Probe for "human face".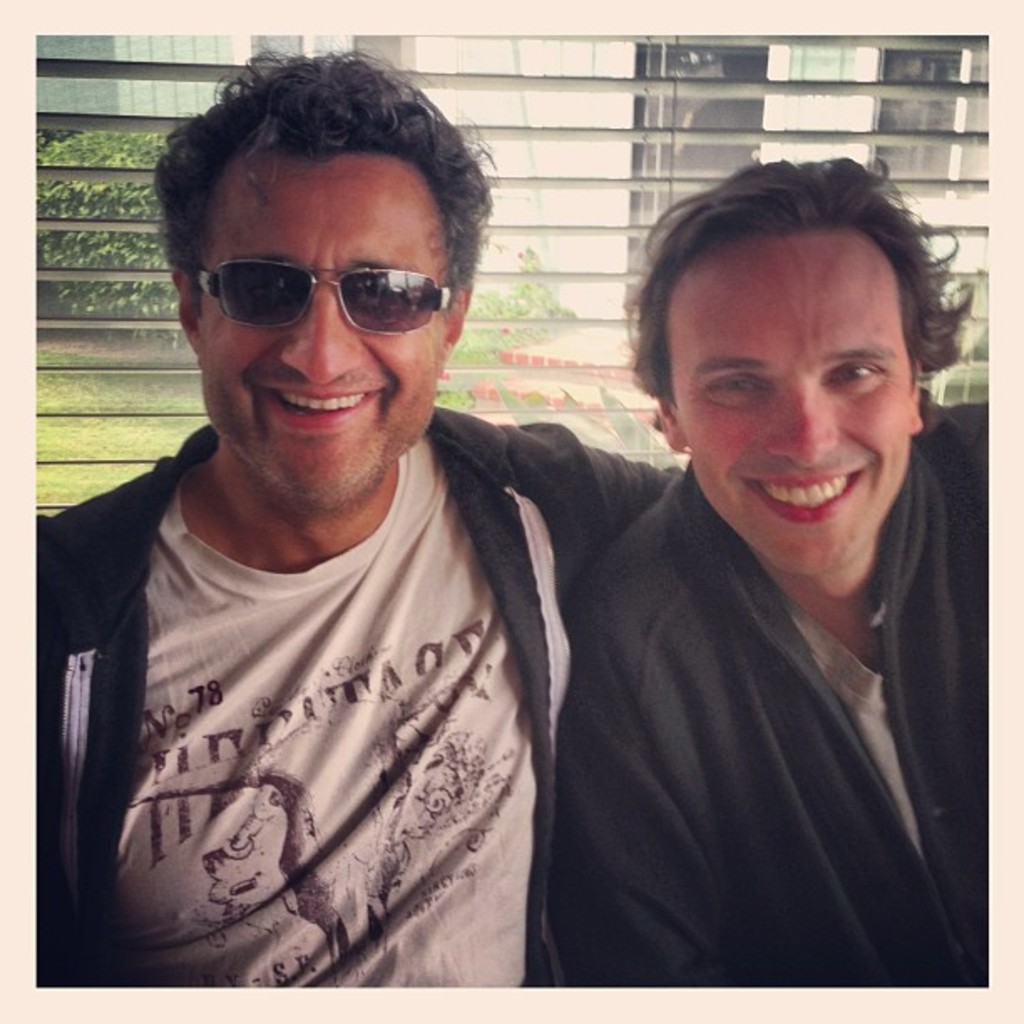
Probe result: [x1=196, y1=156, x2=442, y2=514].
